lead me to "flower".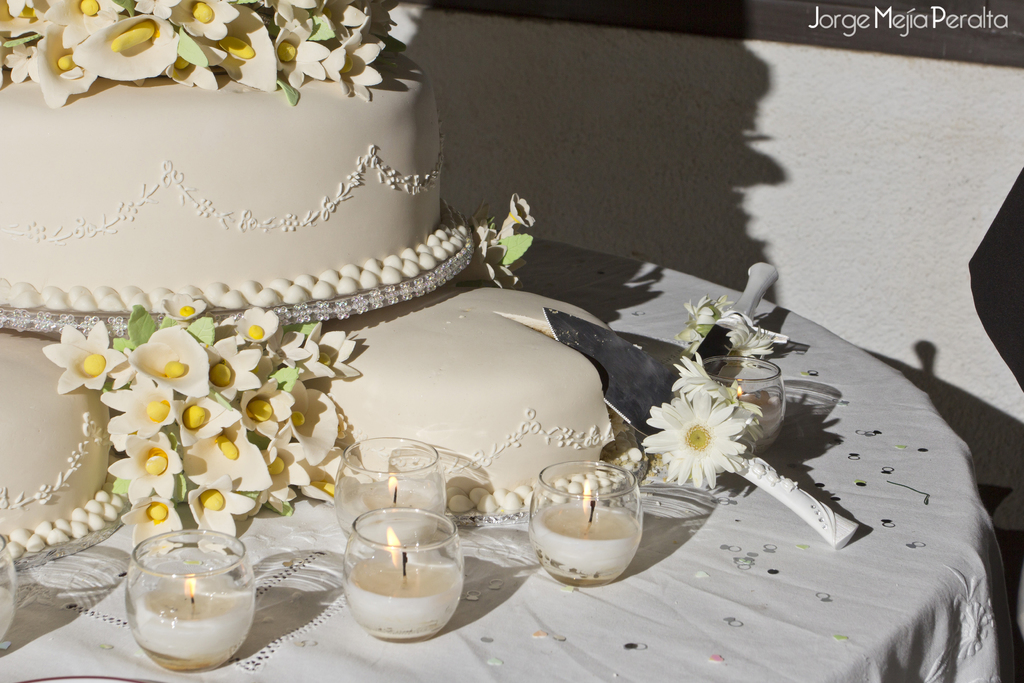
Lead to (left=40, top=315, right=127, bottom=399).
